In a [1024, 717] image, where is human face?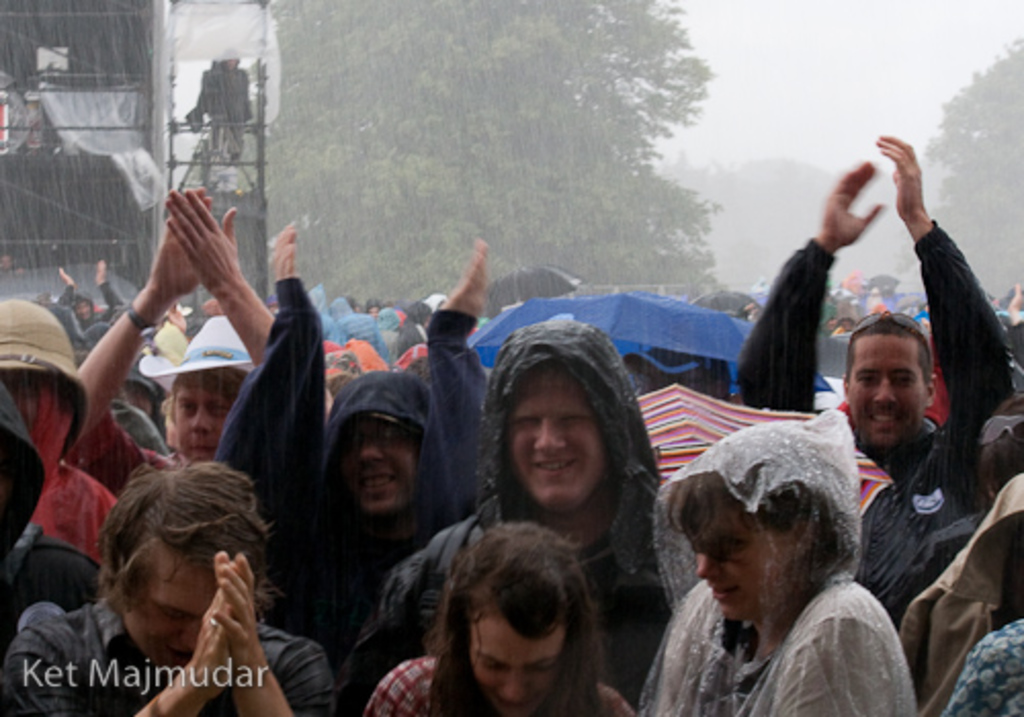
506,367,604,512.
